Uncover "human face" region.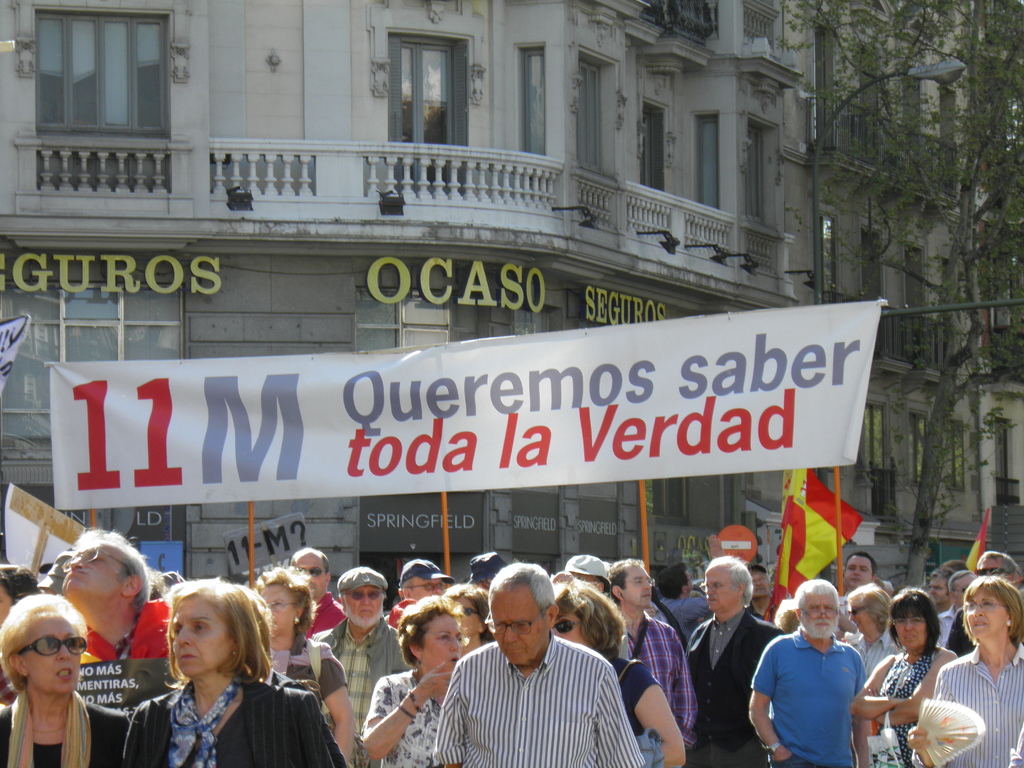
Uncovered: [x1=846, y1=552, x2=873, y2=588].
